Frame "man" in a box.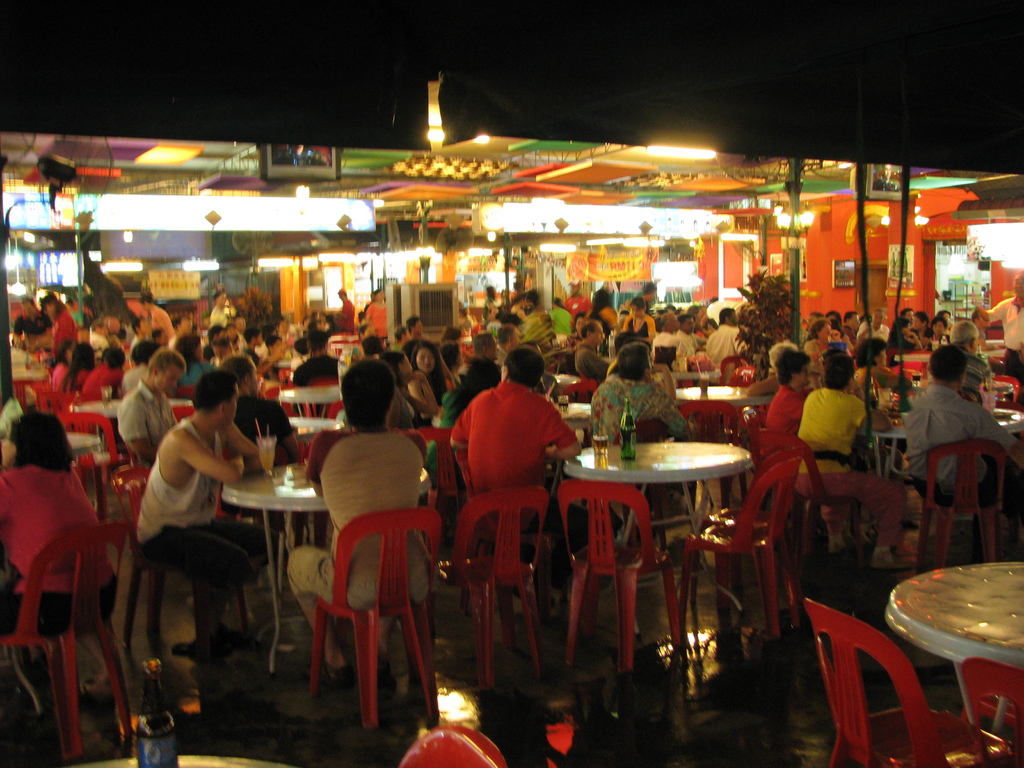
BBox(205, 291, 224, 326).
